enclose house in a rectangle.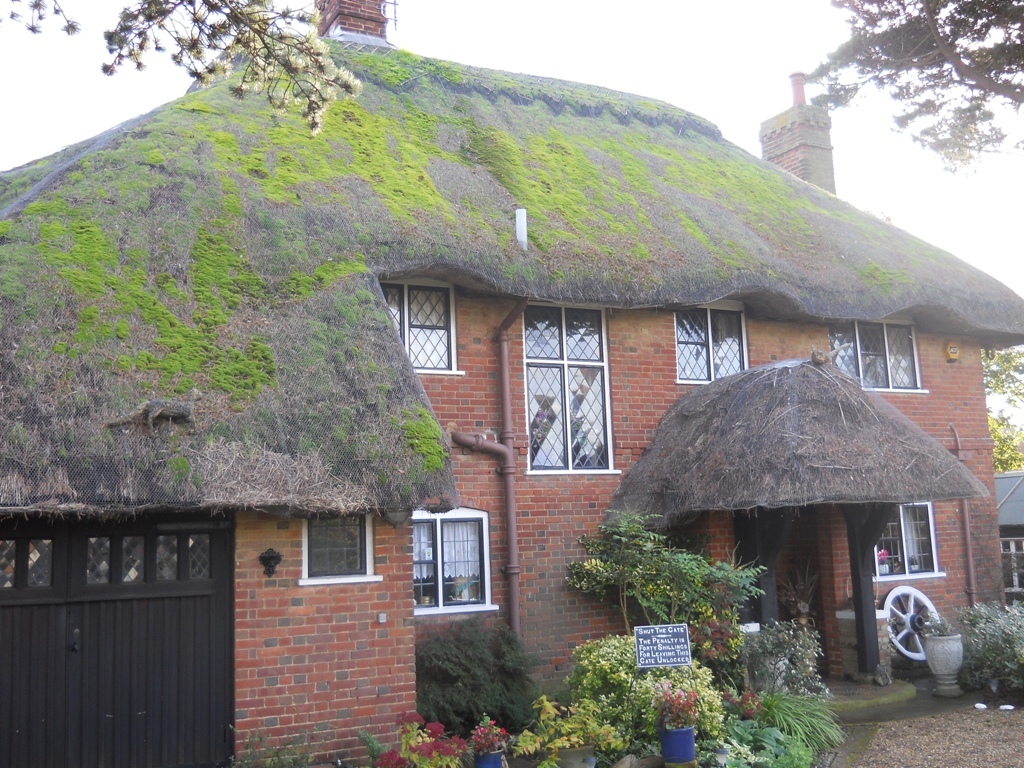
<box>0,0,1023,767</box>.
